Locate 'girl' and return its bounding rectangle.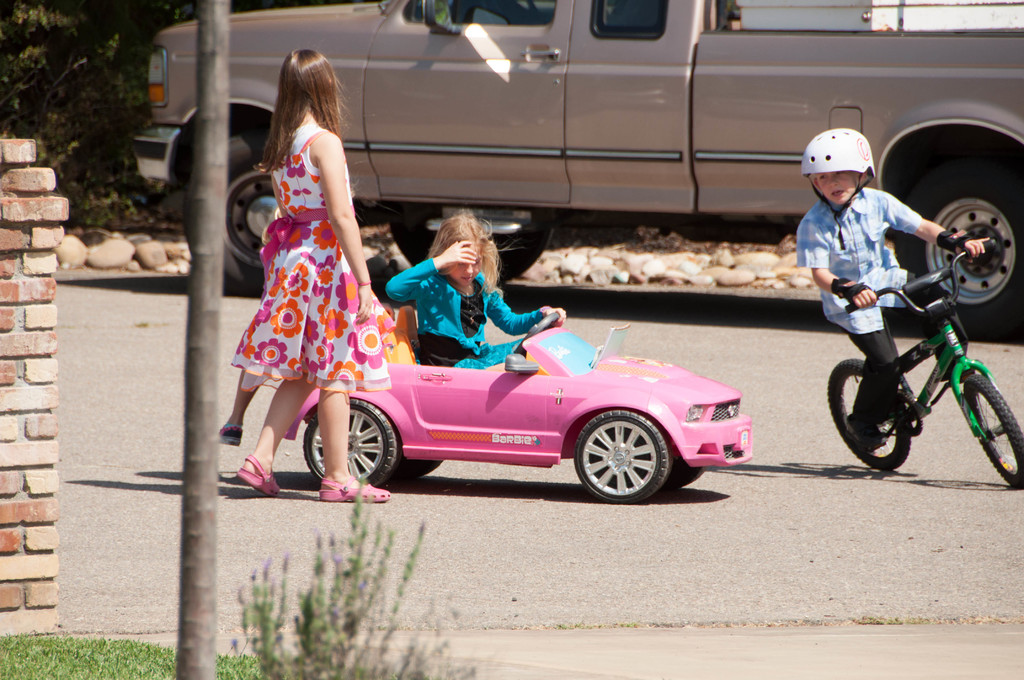
l=386, t=211, r=570, b=375.
